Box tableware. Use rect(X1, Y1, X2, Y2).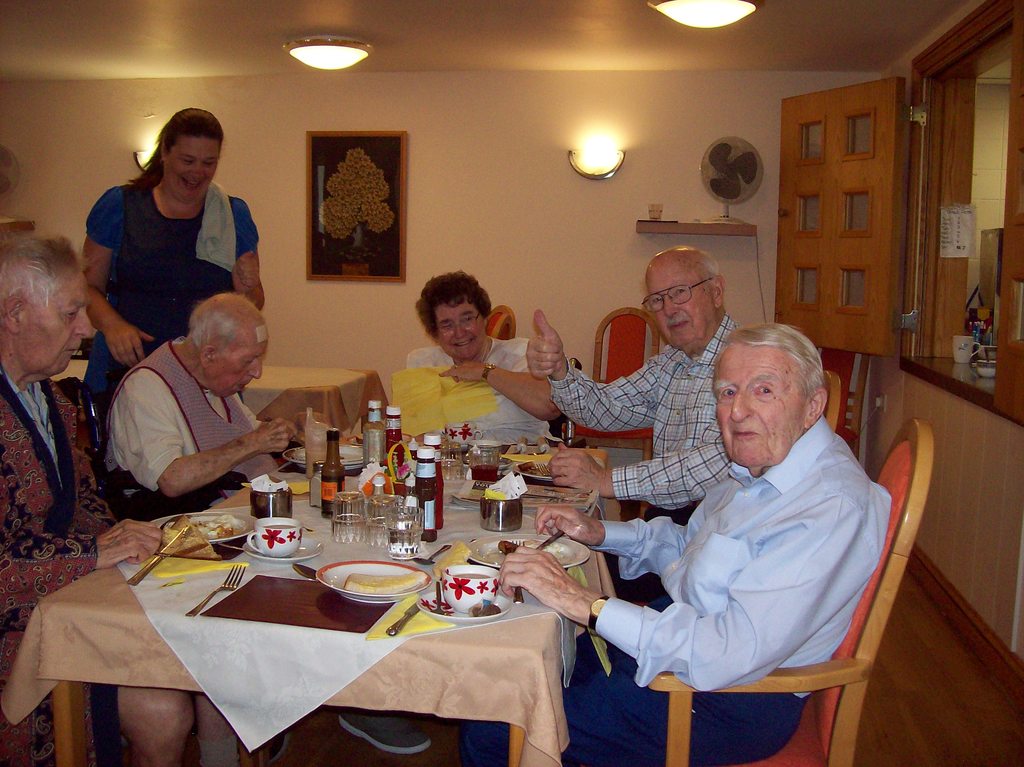
rect(387, 506, 422, 549).
